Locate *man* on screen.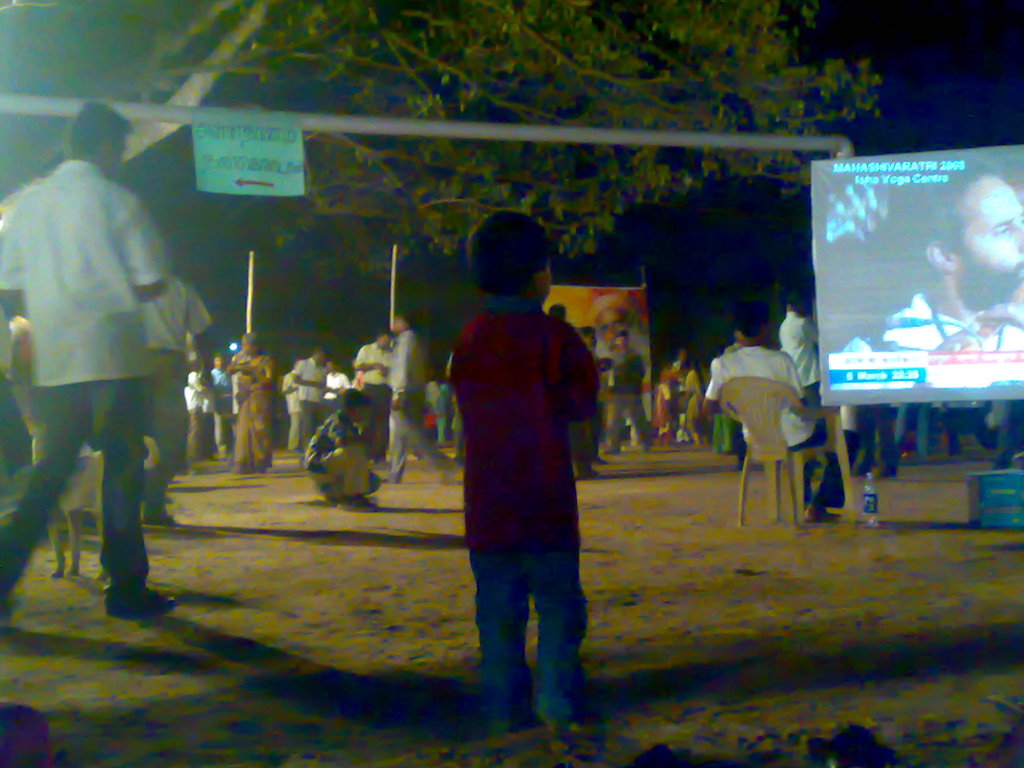
On screen at l=292, t=346, r=329, b=452.
